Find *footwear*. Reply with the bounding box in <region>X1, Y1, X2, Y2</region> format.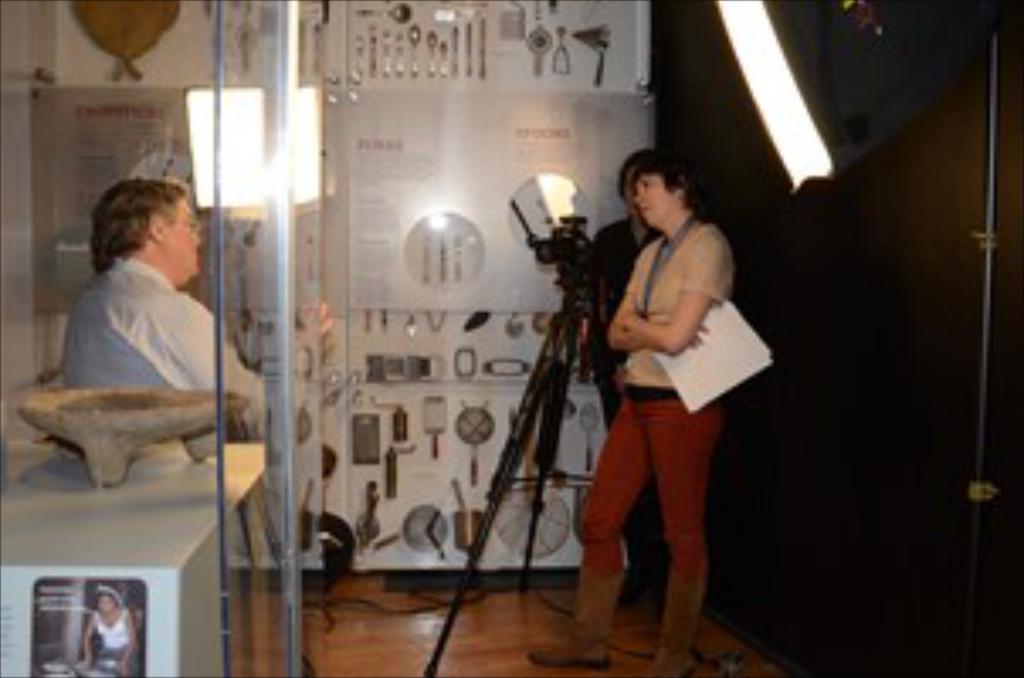
<region>651, 576, 702, 675</region>.
